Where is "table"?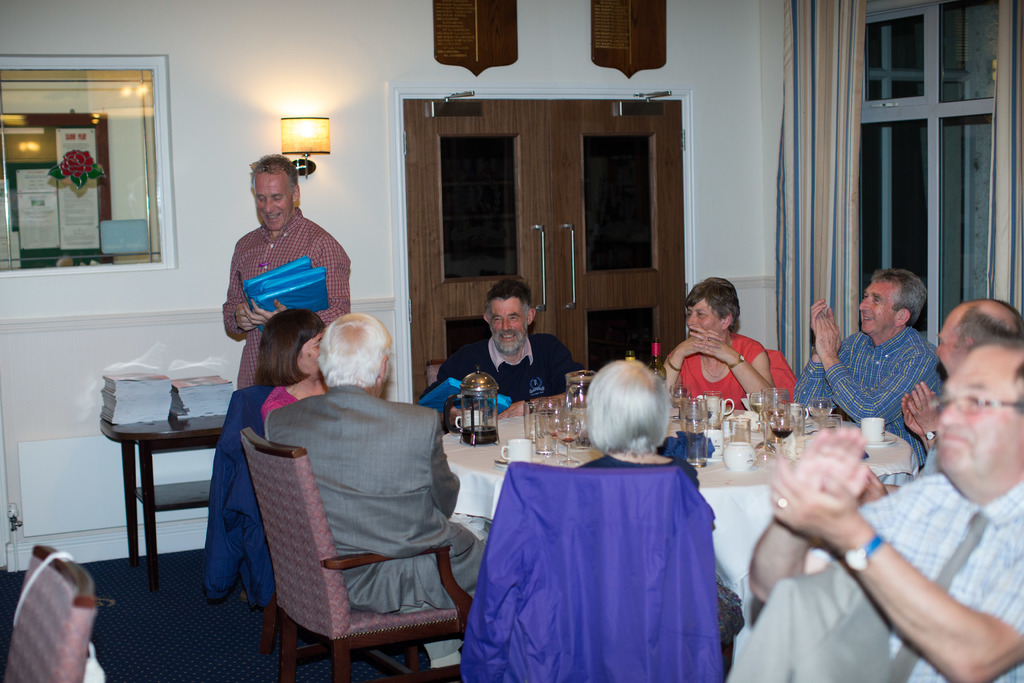
left=102, top=407, right=227, bottom=586.
